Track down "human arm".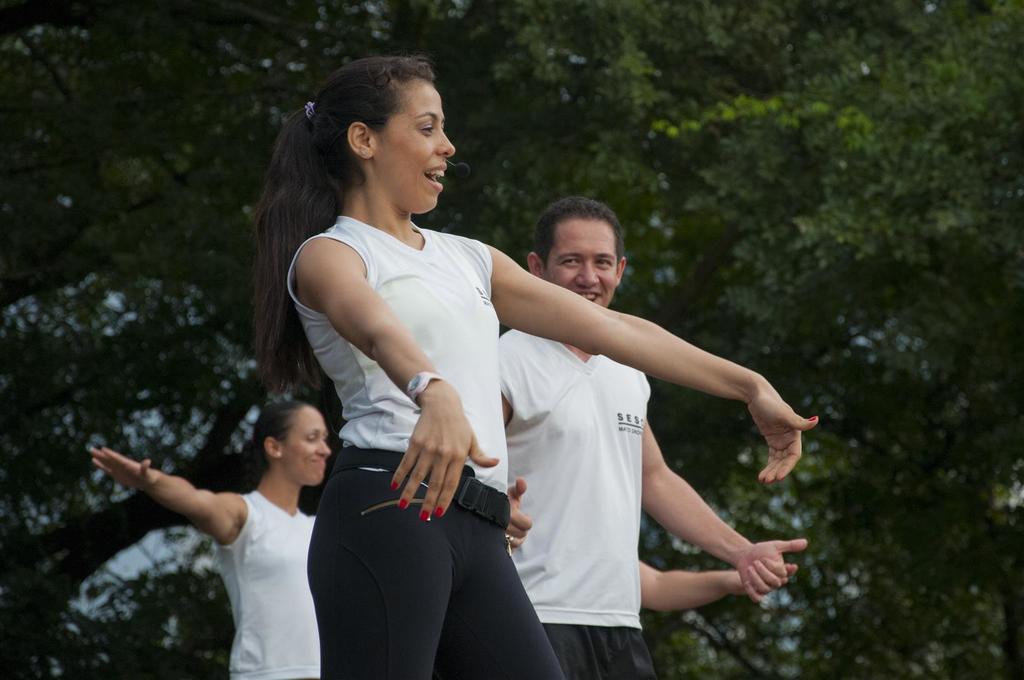
Tracked to locate(92, 444, 243, 555).
